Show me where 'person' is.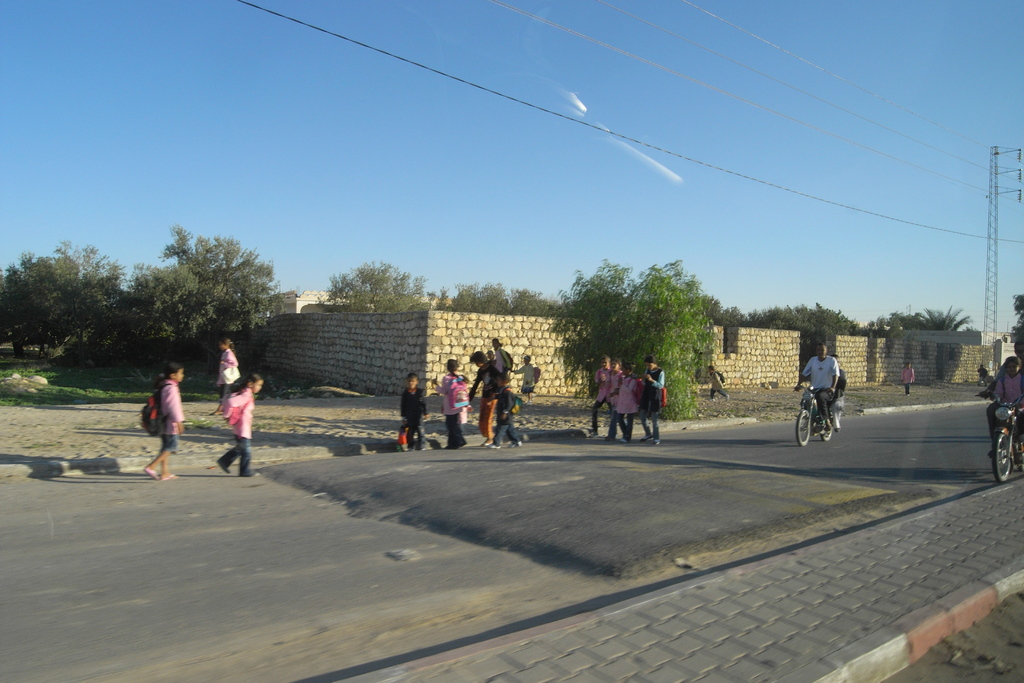
'person' is at [x1=979, y1=333, x2=1023, y2=422].
